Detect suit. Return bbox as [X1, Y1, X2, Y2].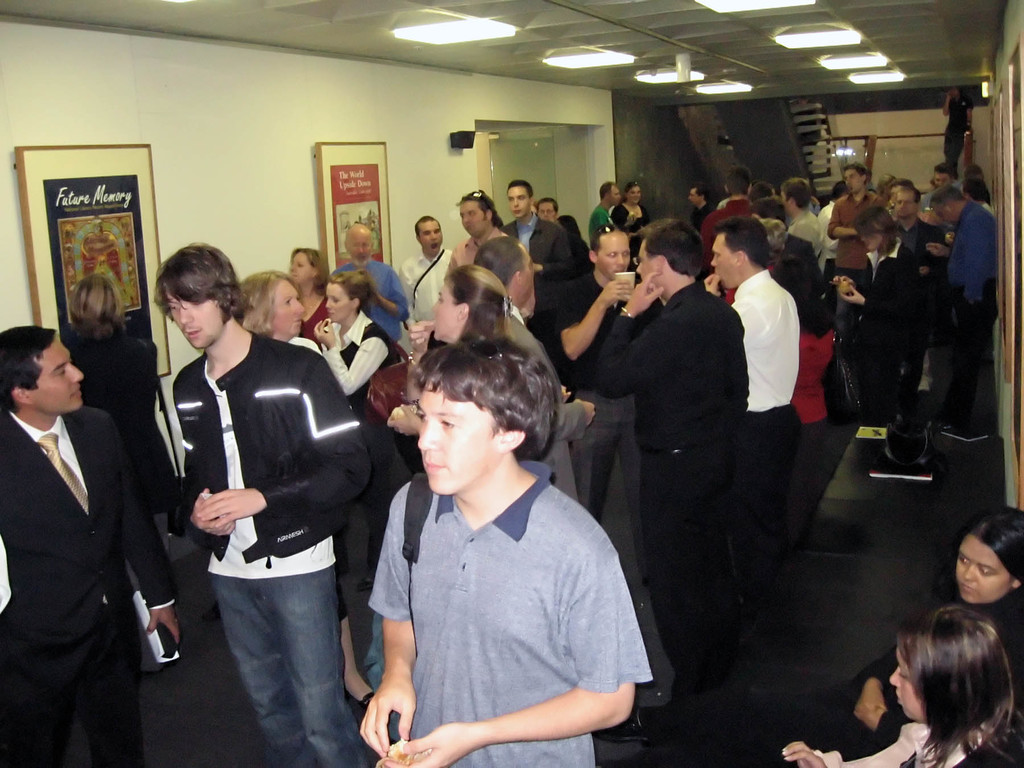
[501, 206, 584, 382].
